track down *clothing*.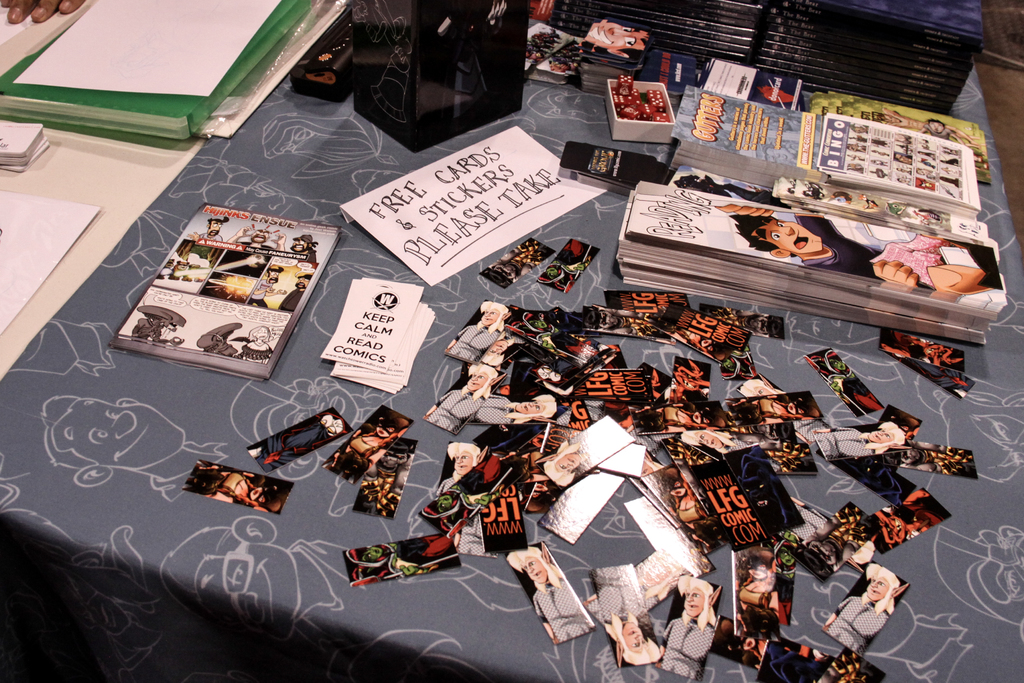
Tracked to 201/234/220/242.
